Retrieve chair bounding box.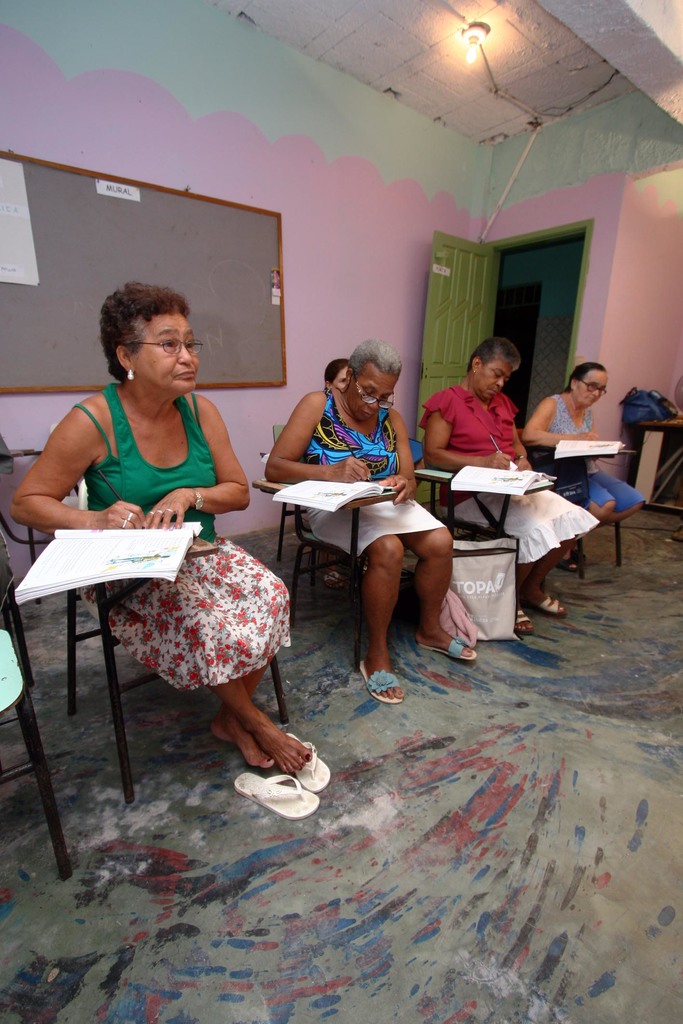
Bounding box: region(406, 433, 563, 620).
